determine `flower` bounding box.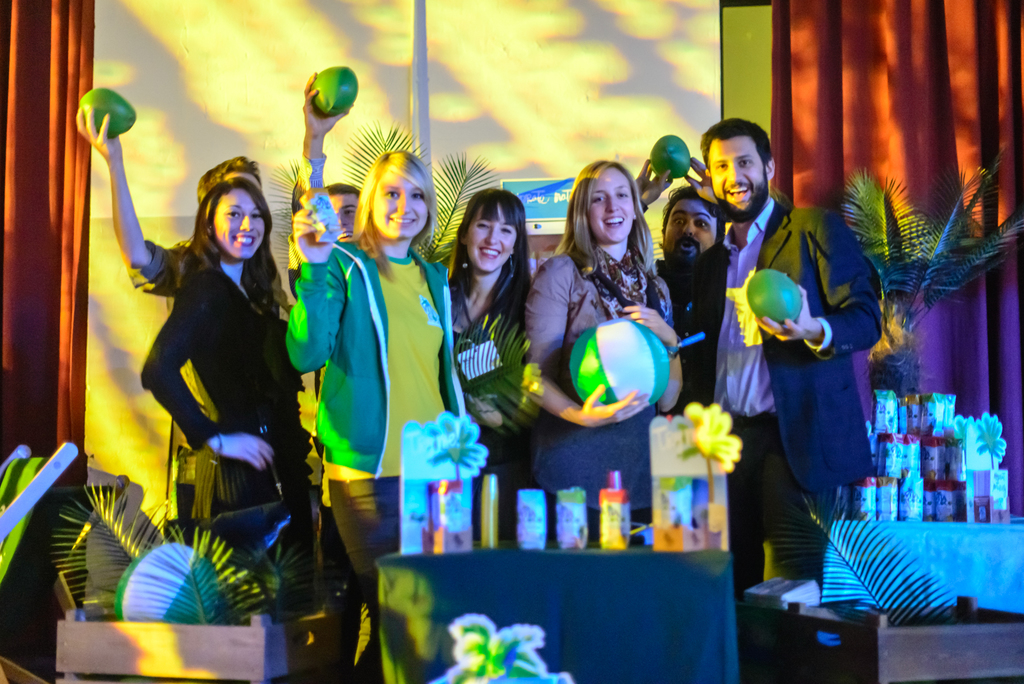
Determined: (682, 399, 744, 461).
